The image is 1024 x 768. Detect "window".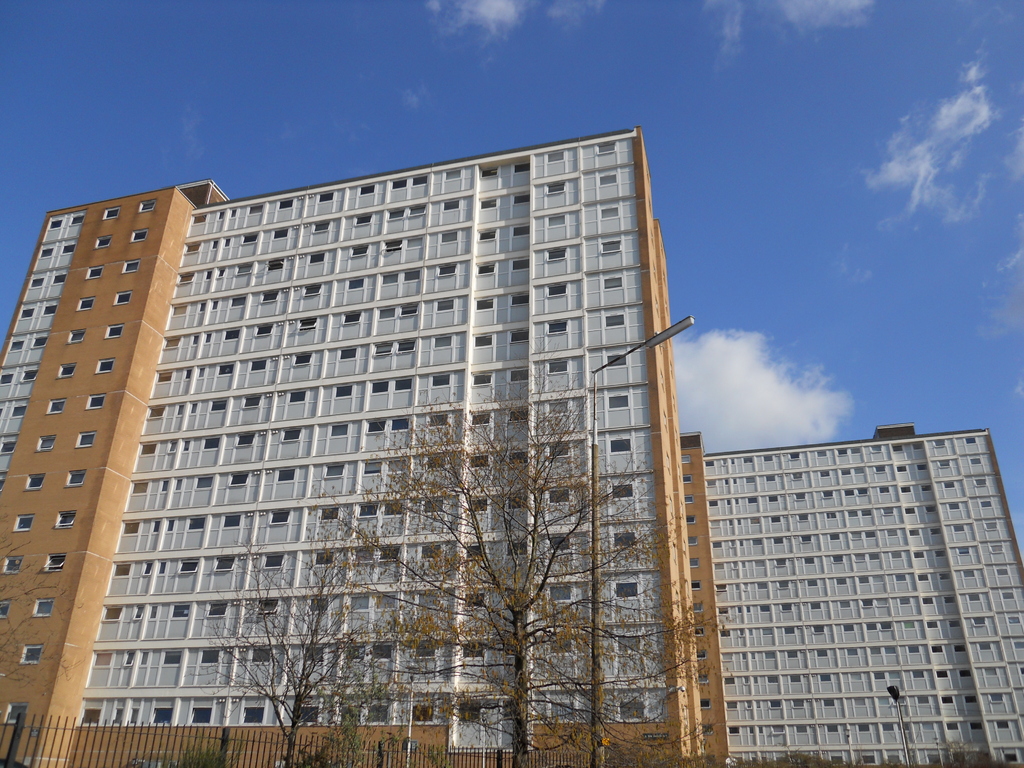
Detection: locate(155, 561, 167, 575).
